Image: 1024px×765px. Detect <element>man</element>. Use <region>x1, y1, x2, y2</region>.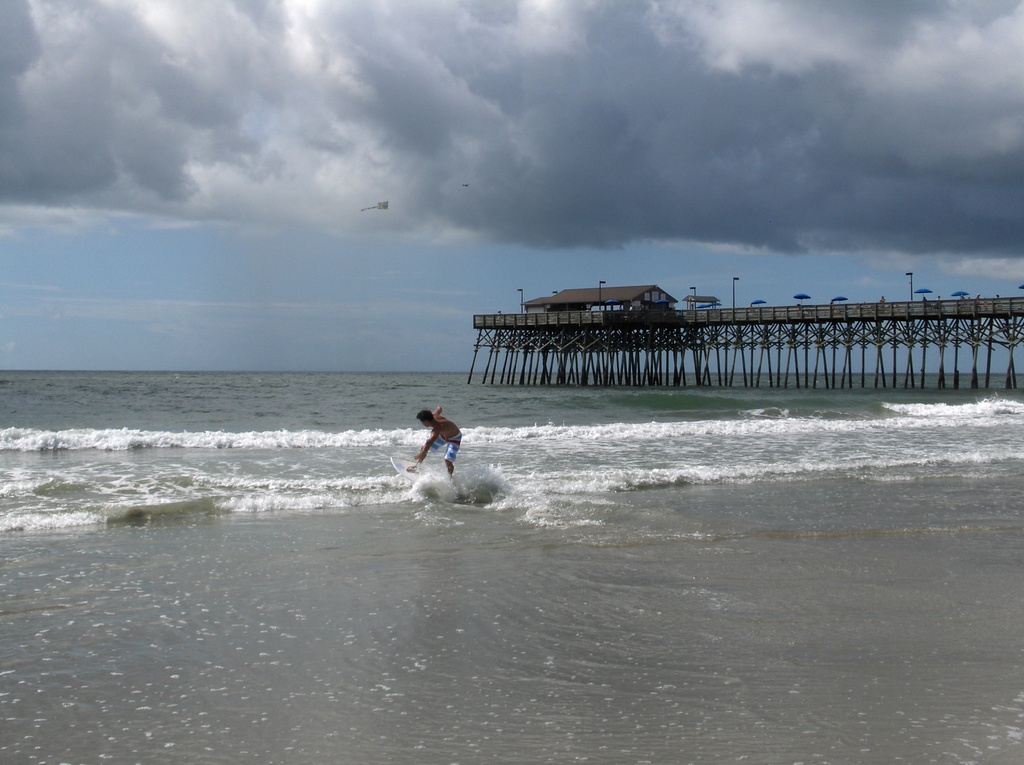
<region>417, 407, 464, 476</region>.
